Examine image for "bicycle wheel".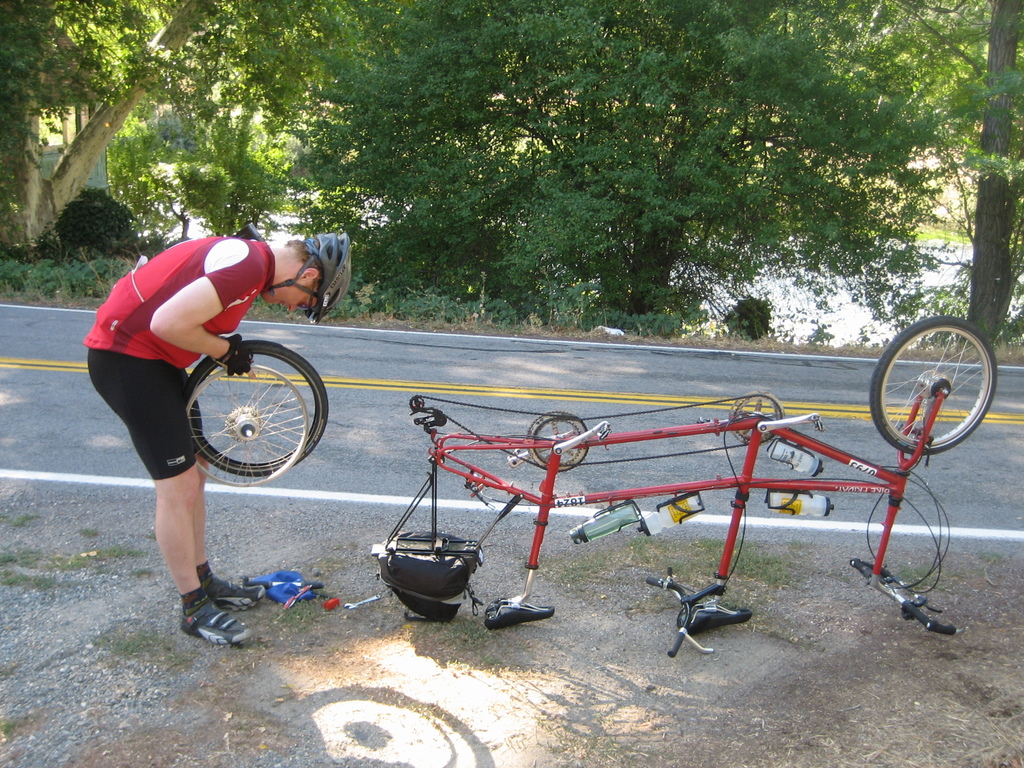
Examination result: region(865, 312, 997, 460).
